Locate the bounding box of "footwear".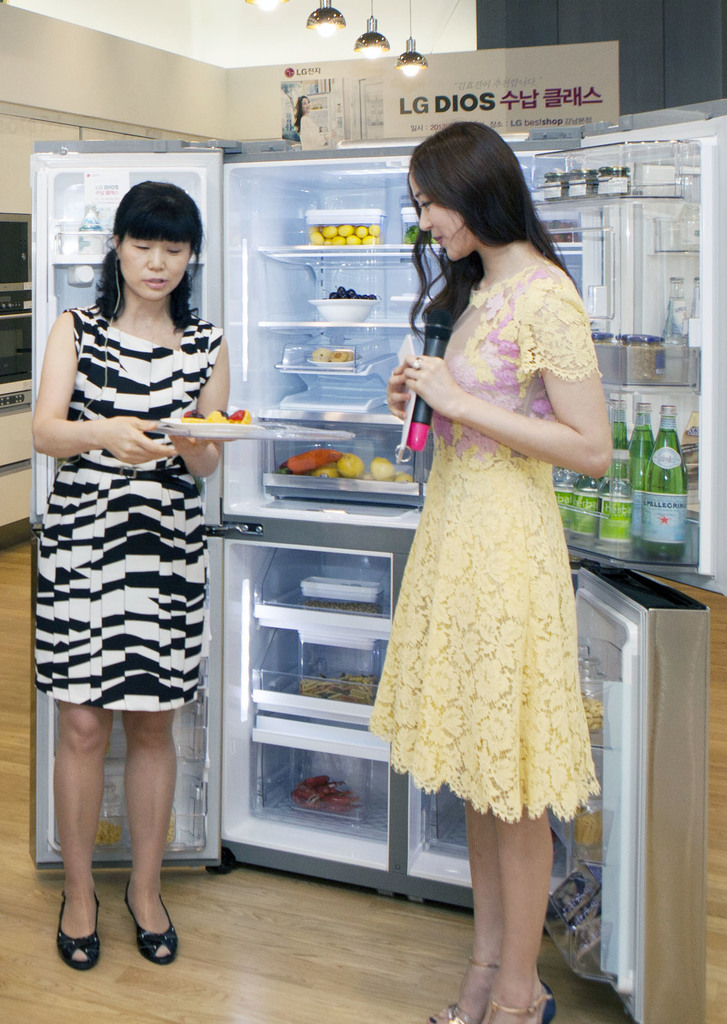
Bounding box: crop(60, 890, 102, 969).
